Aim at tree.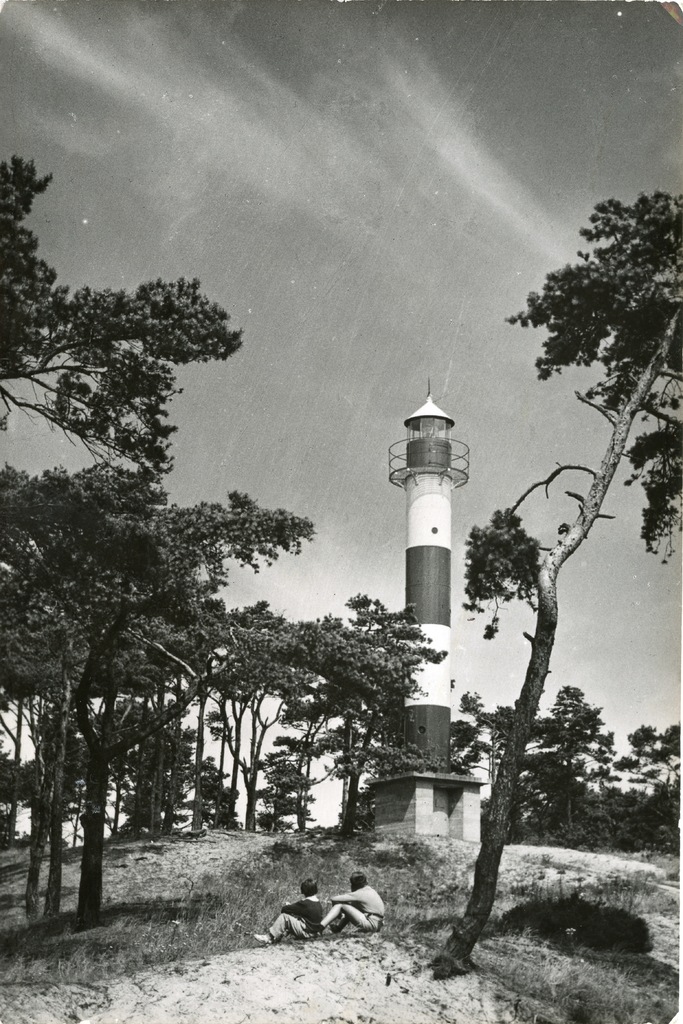
Aimed at region(0, 155, 252, 510).
